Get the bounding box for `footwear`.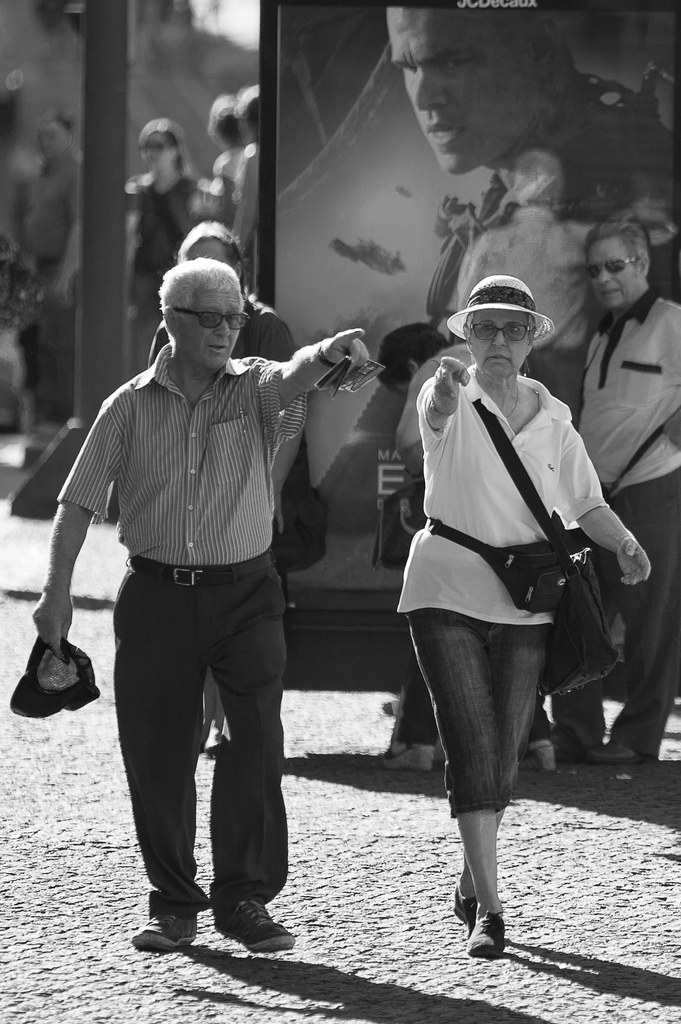
x1=517 y1=747 x2=553 y2=771.
